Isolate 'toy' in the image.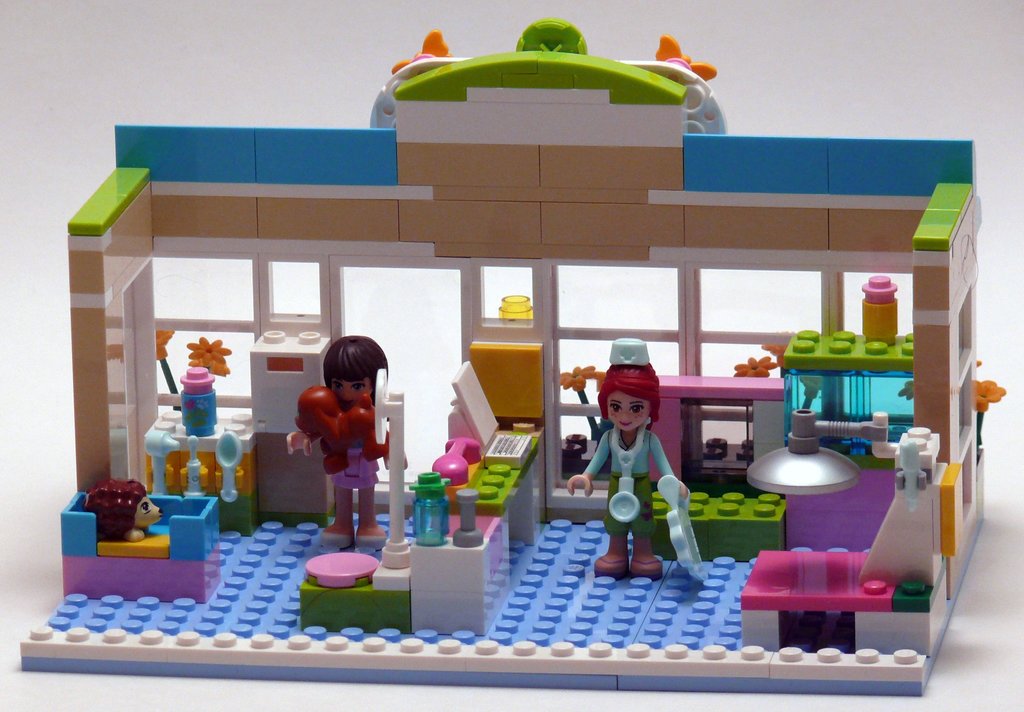
Isolated region: Rect(282, 335, 400, 547).
